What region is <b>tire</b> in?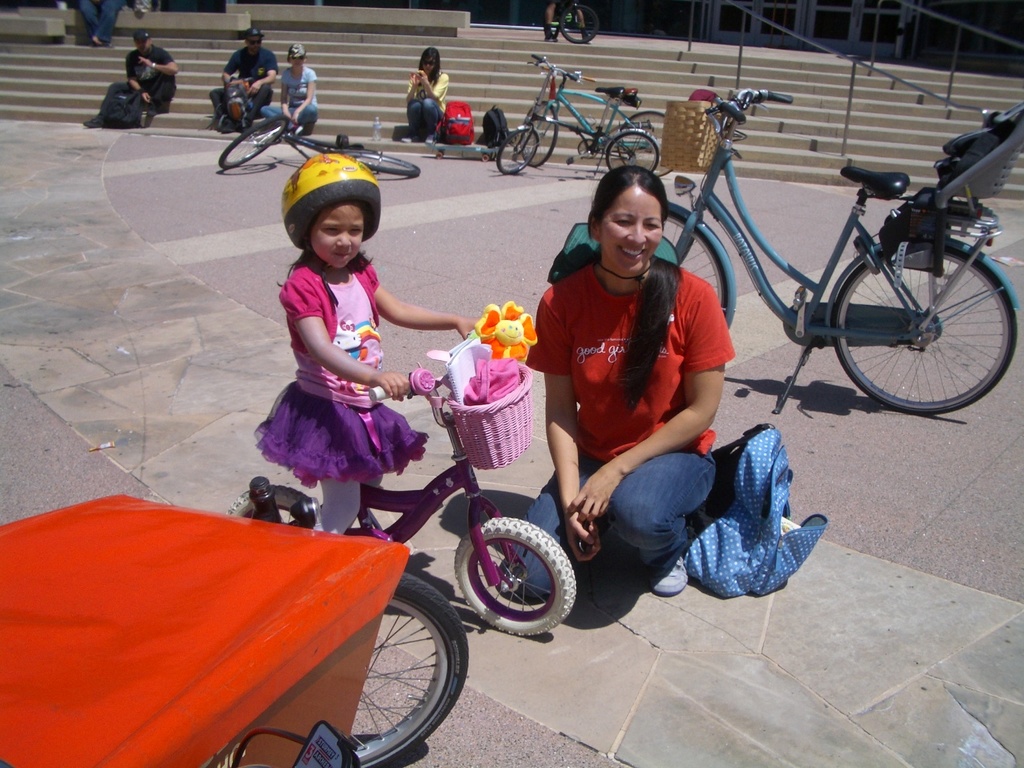
region(344, 150, 420, 177).
